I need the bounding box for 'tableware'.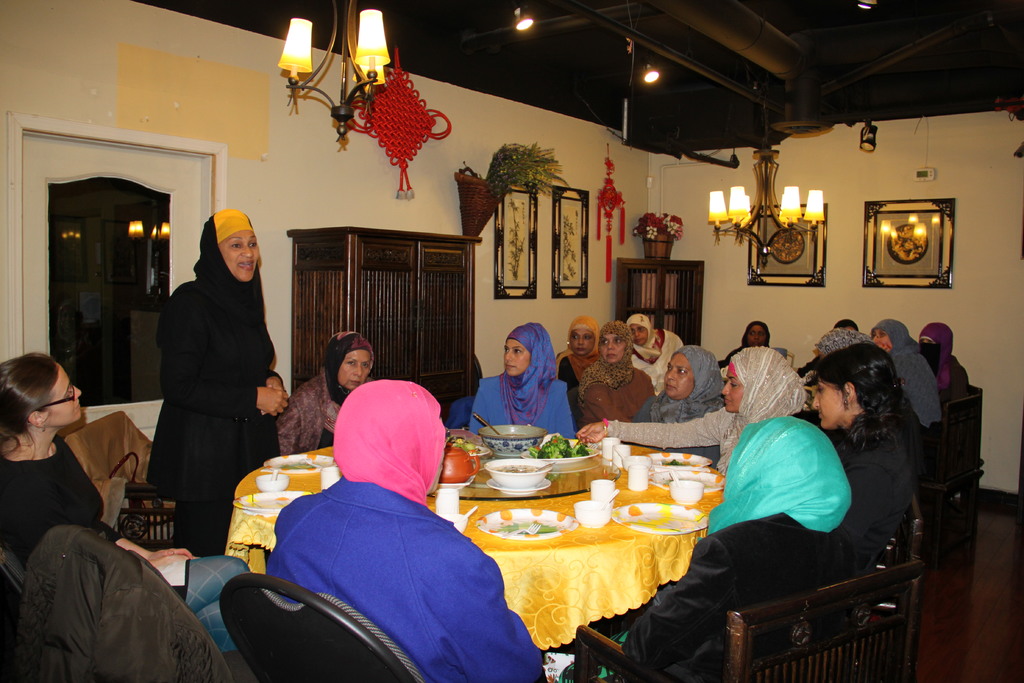
Here it is: x1=623, y1=455, x2=653, y2=470.
